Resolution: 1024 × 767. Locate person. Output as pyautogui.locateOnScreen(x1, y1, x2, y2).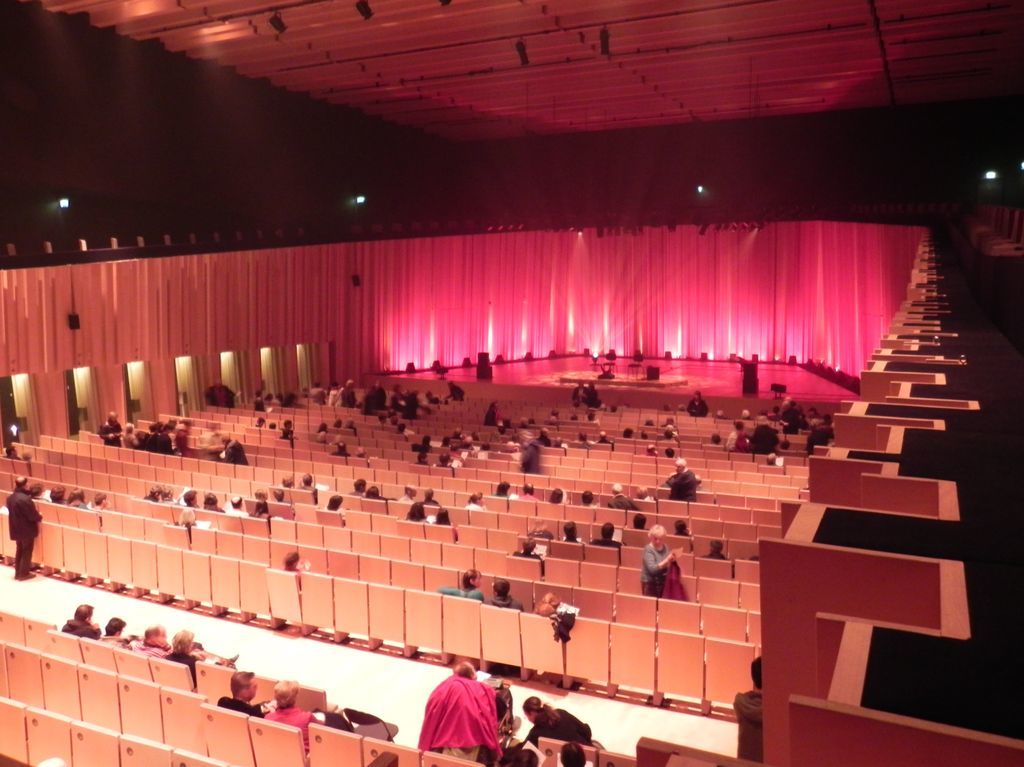
pyautogui.locateOnScreen(726, 422, 745, 455).
